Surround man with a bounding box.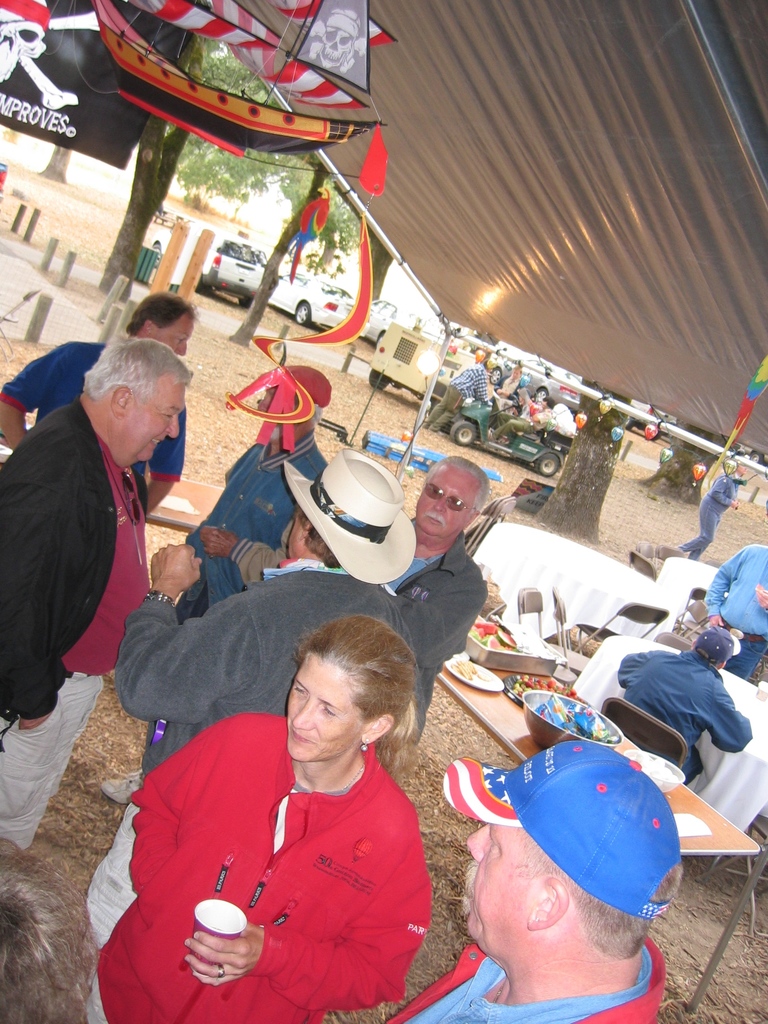
<box>420,335,493,420</box>.
